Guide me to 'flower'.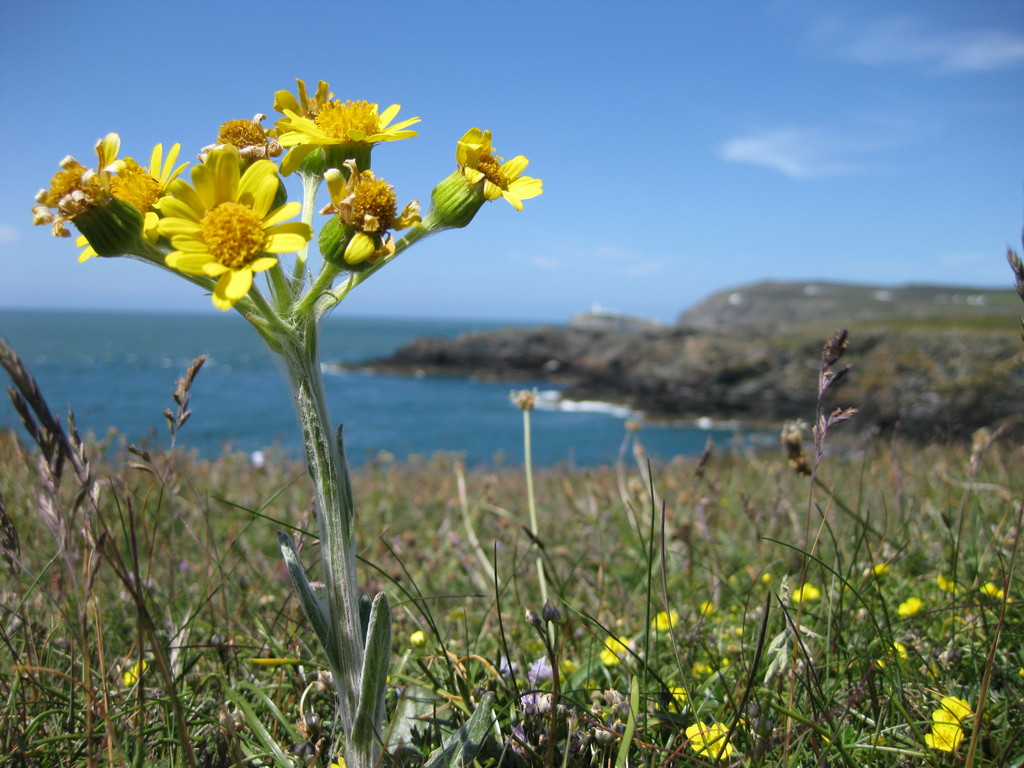
Guidance: 920, 685, 966, 754.
